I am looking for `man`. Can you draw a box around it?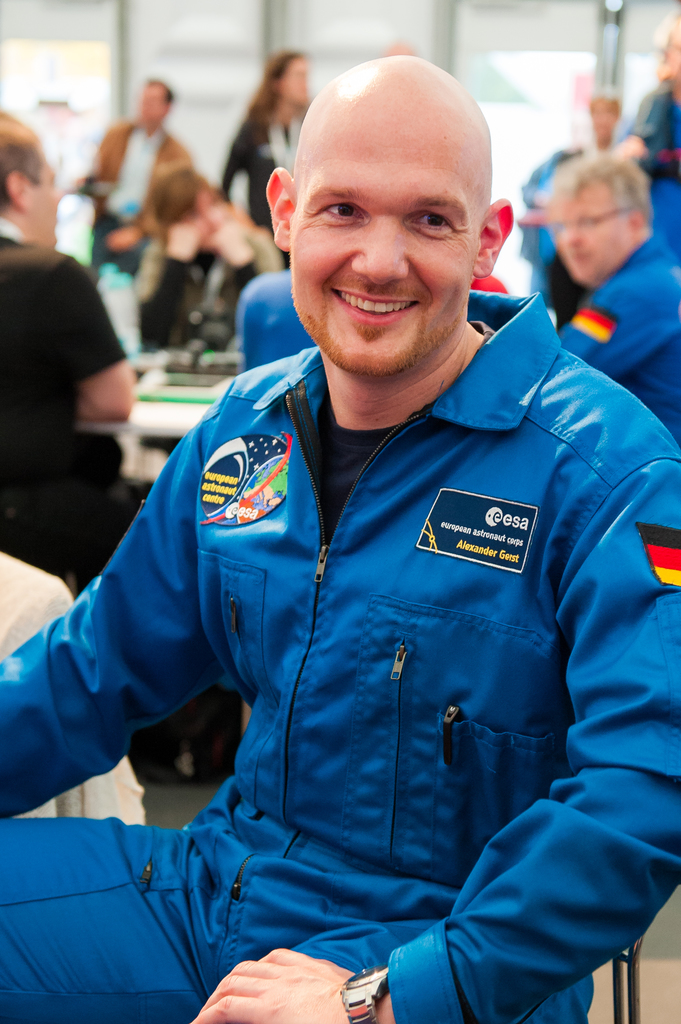
Sure, the bounding box is {"x1": 529, "y1": 154, "x2": 680, "y2": 442}.
